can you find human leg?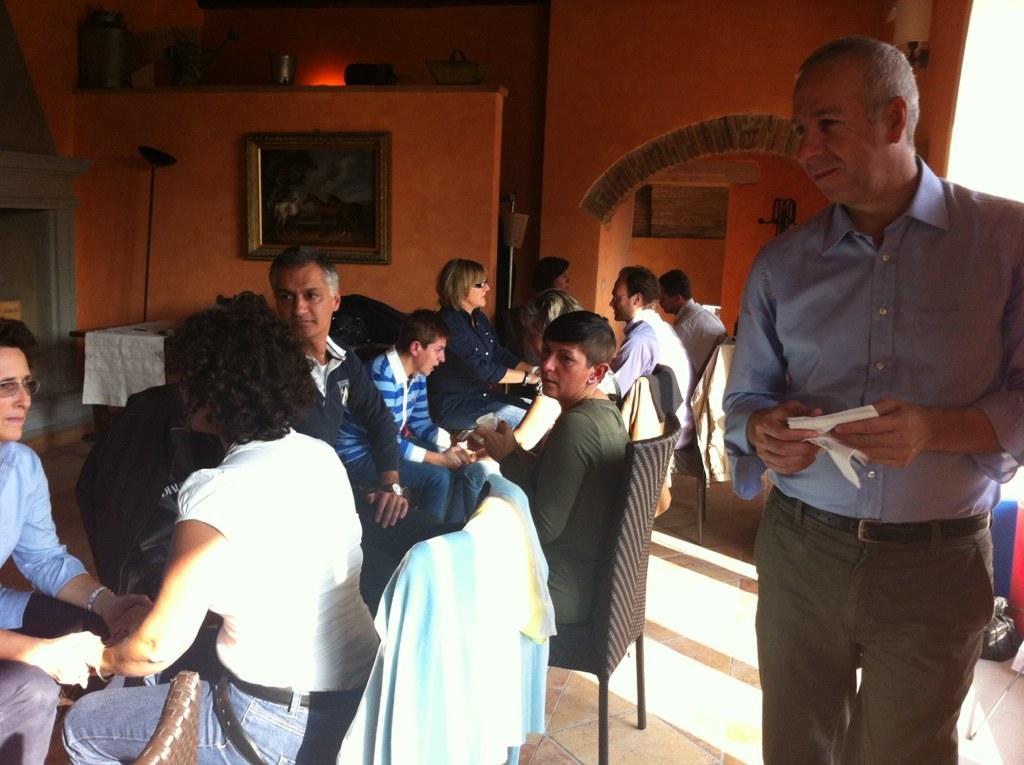
Yes, bounding box: 3/658/61/764.
